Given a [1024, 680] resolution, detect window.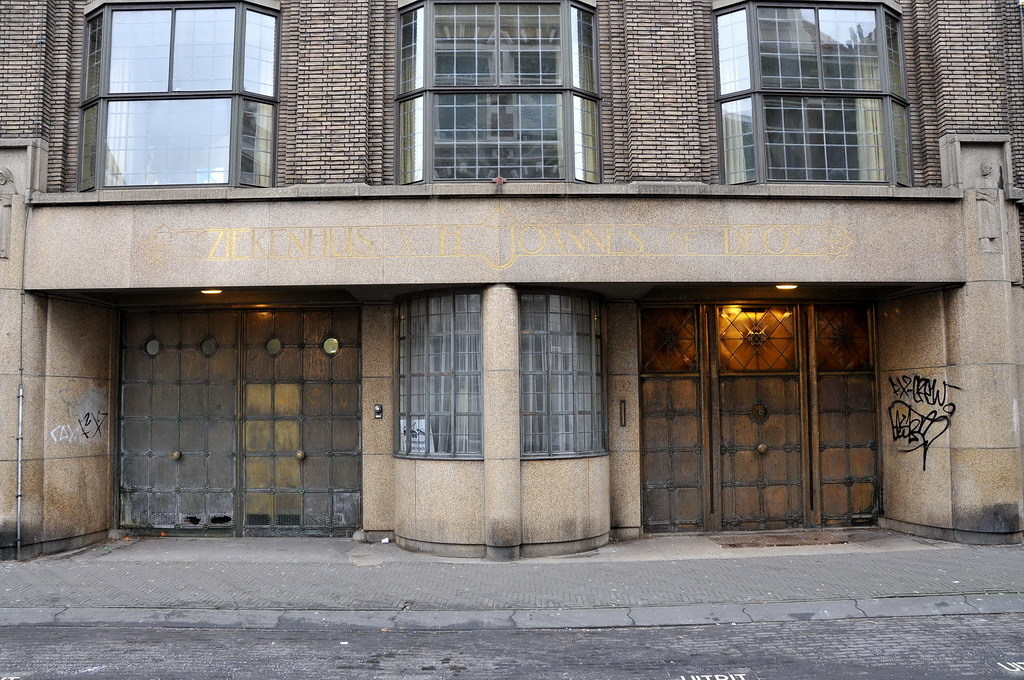
rect(712, 0, 913, 189).
